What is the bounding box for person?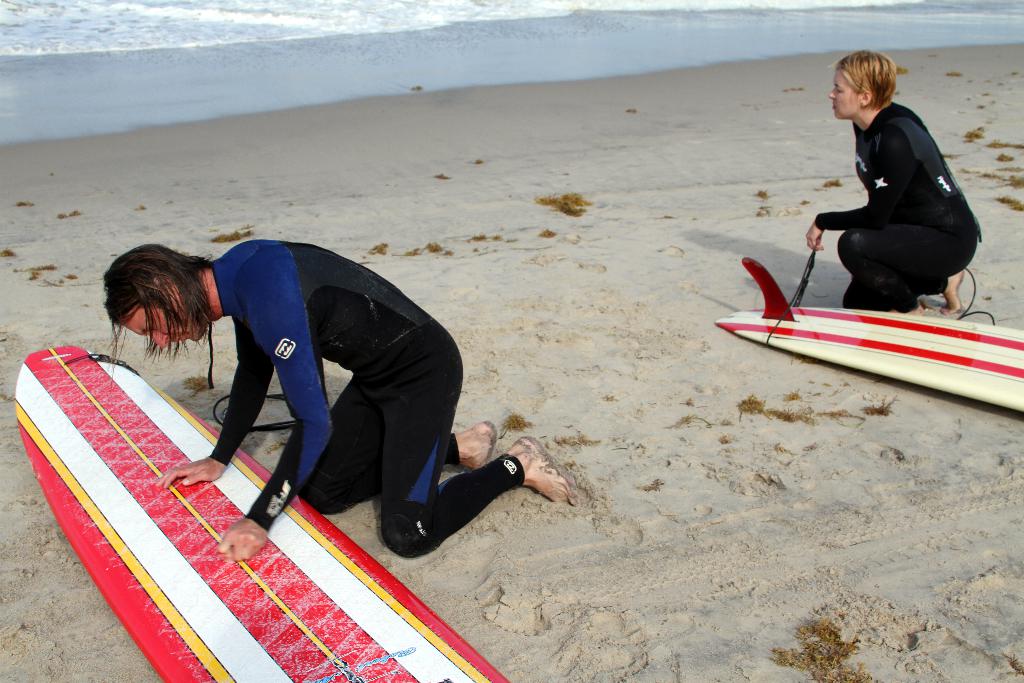
bbox(805, 50, 976, 319).
